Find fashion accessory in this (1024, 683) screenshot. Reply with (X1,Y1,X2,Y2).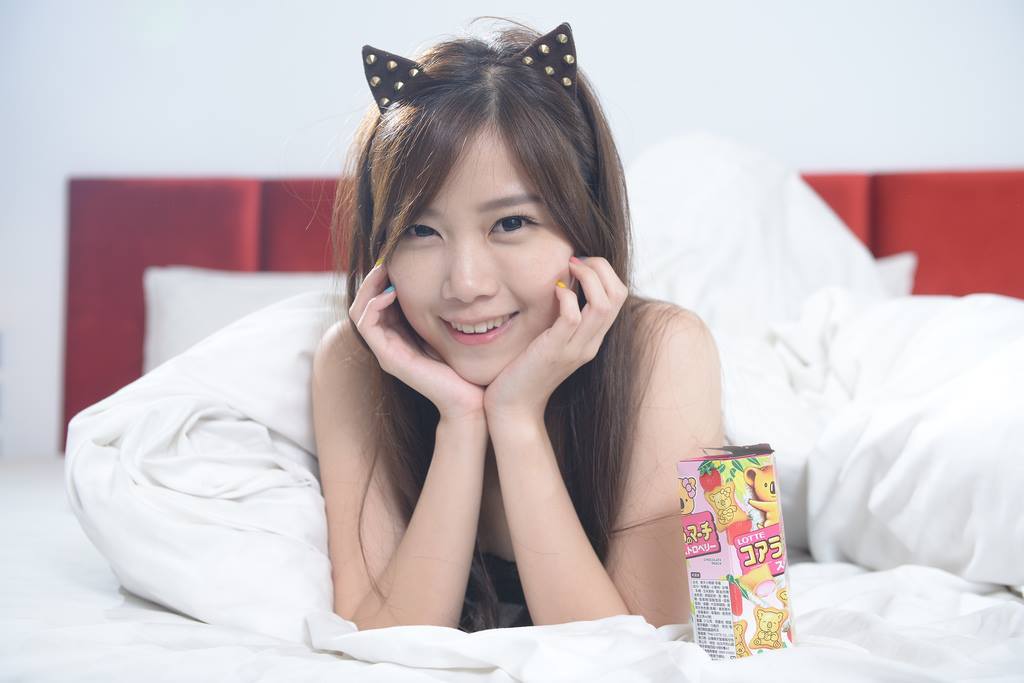
(373,257,382,265).
